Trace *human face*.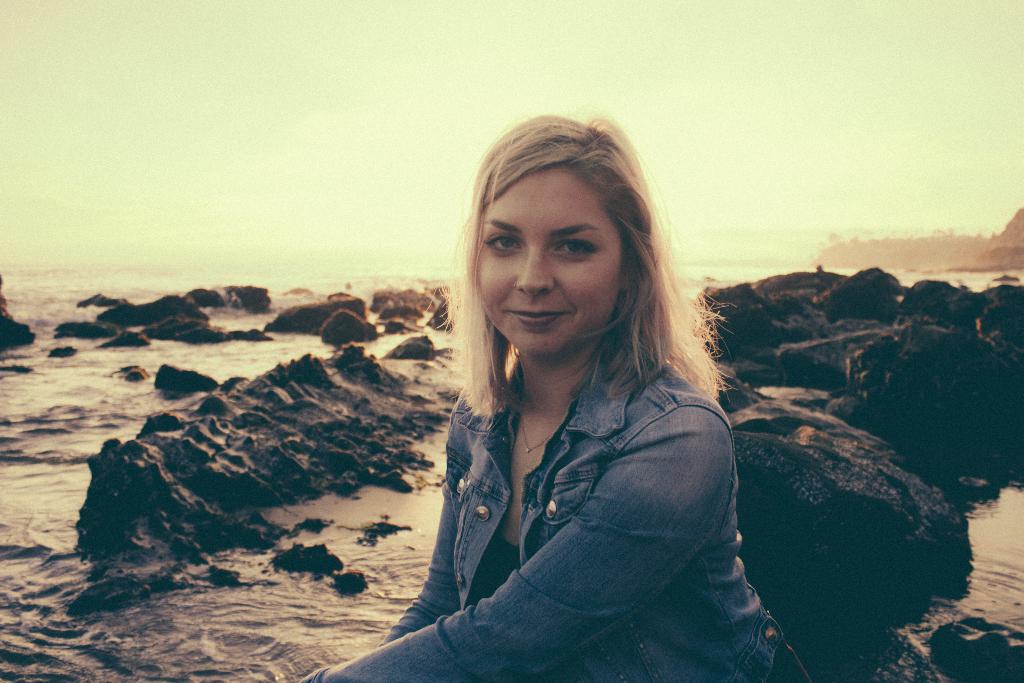
Traced to 476,168,621,357.
